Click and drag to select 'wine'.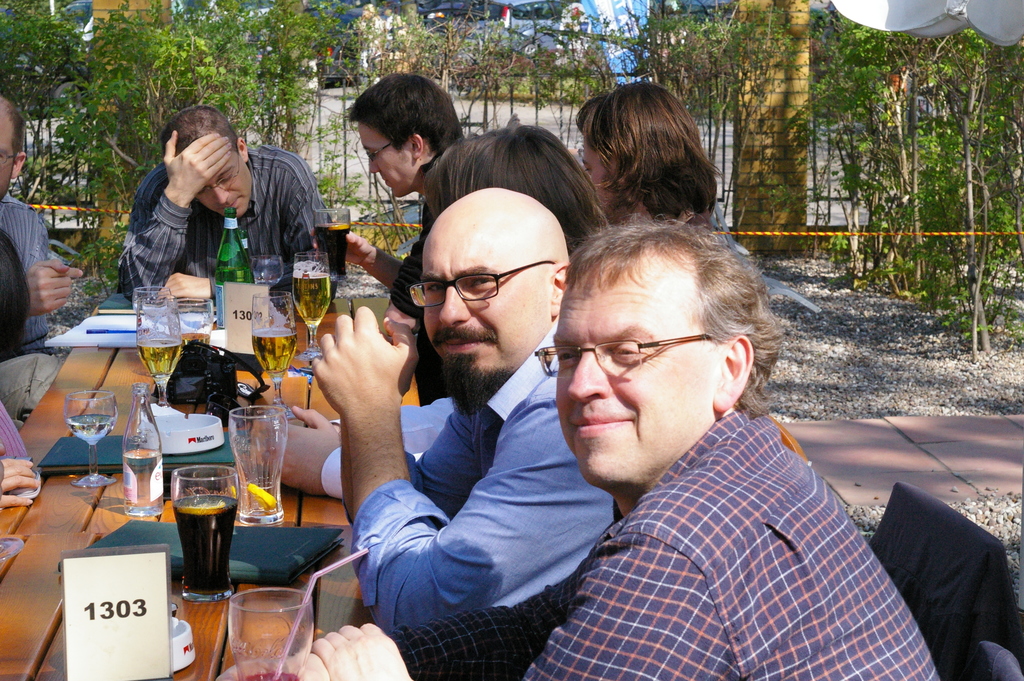
Selection: 137, 343, 191, 390.
